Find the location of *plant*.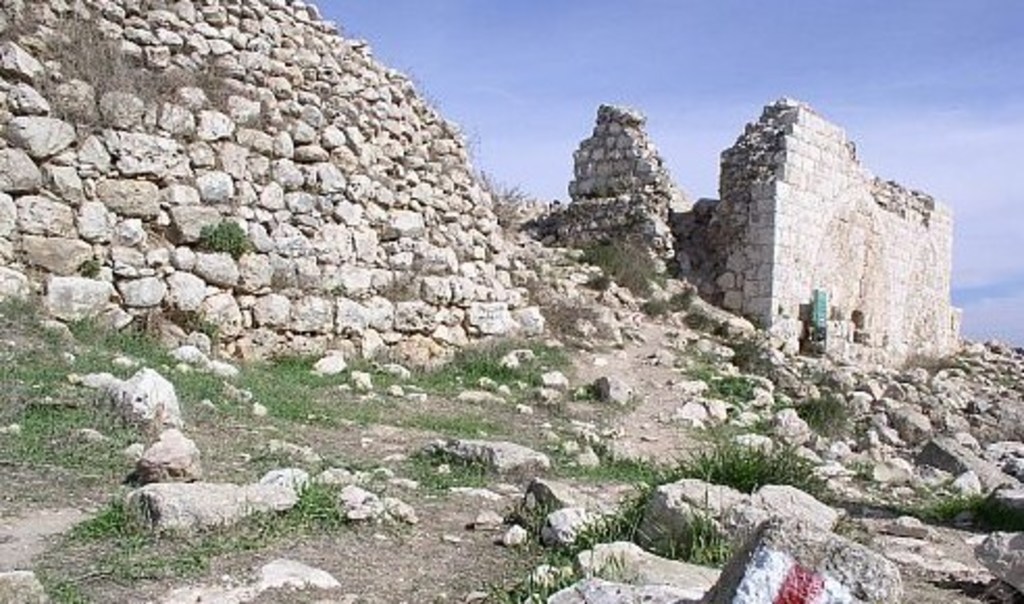
Location: region(901, 346, 982, 389).
